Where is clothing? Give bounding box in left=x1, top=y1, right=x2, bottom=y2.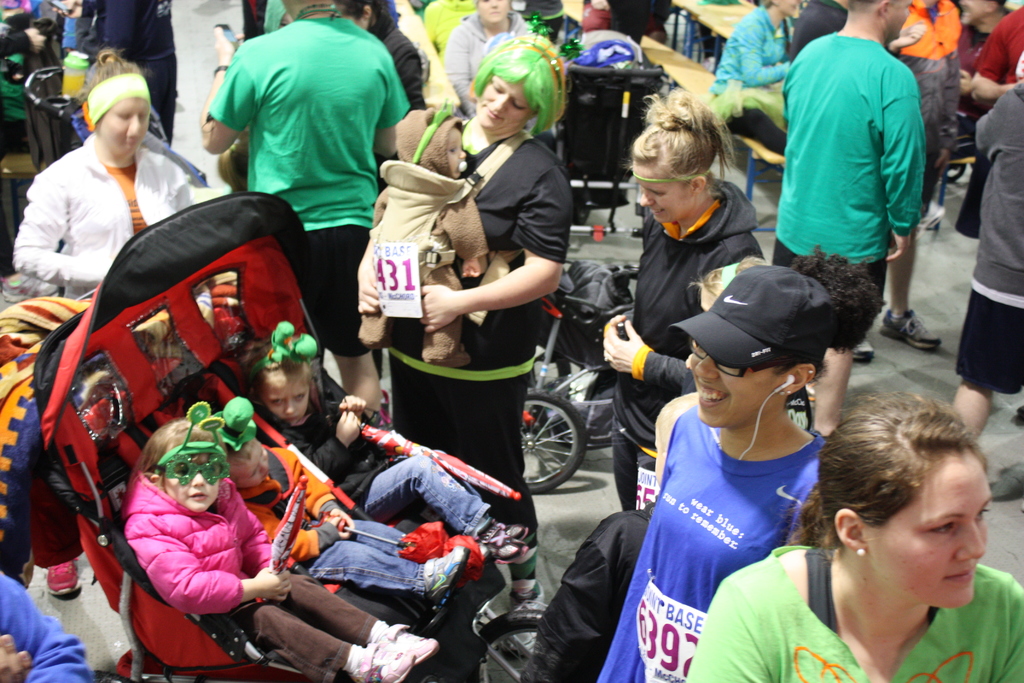
left=204, top=14, right=408, bottom=360.
